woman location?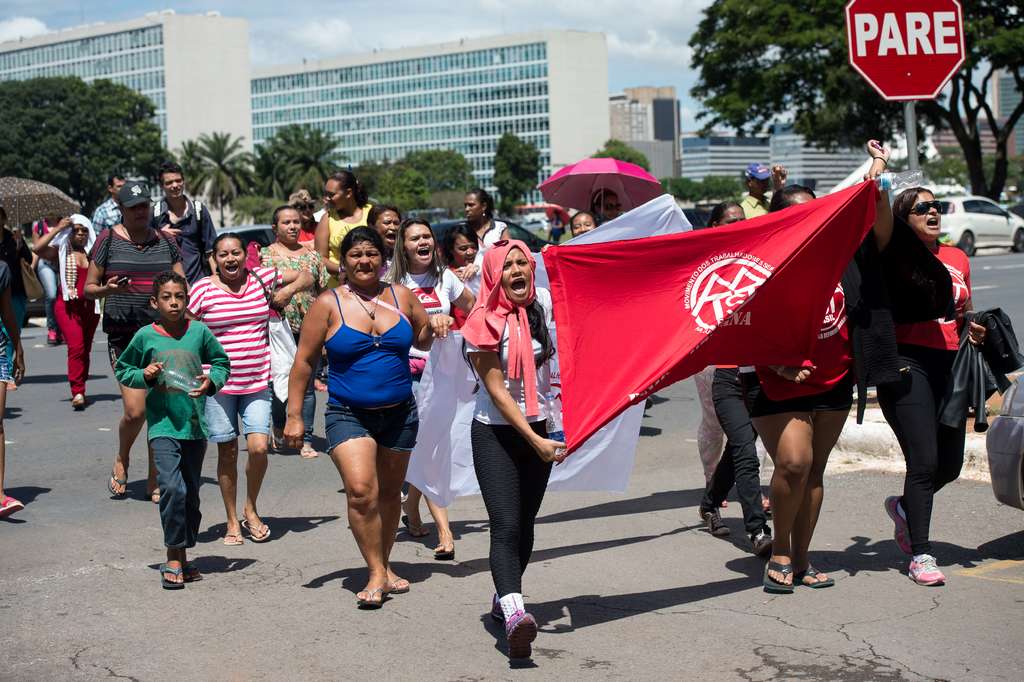
(261,208,332,461)
